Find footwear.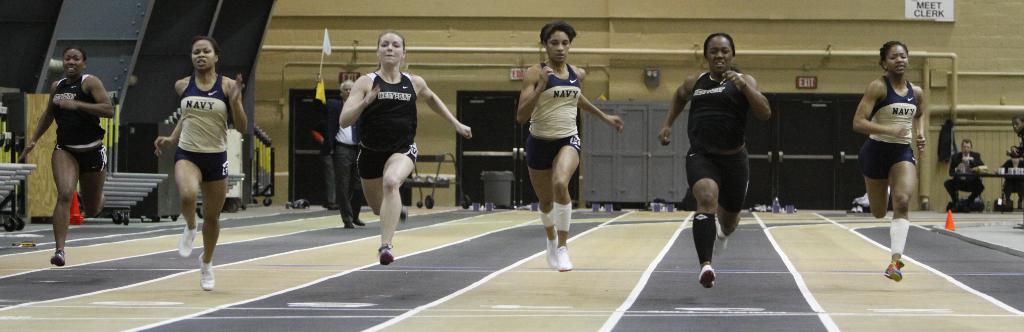
pyautogui.locateOnScreen(196, 253, 216, 292).
